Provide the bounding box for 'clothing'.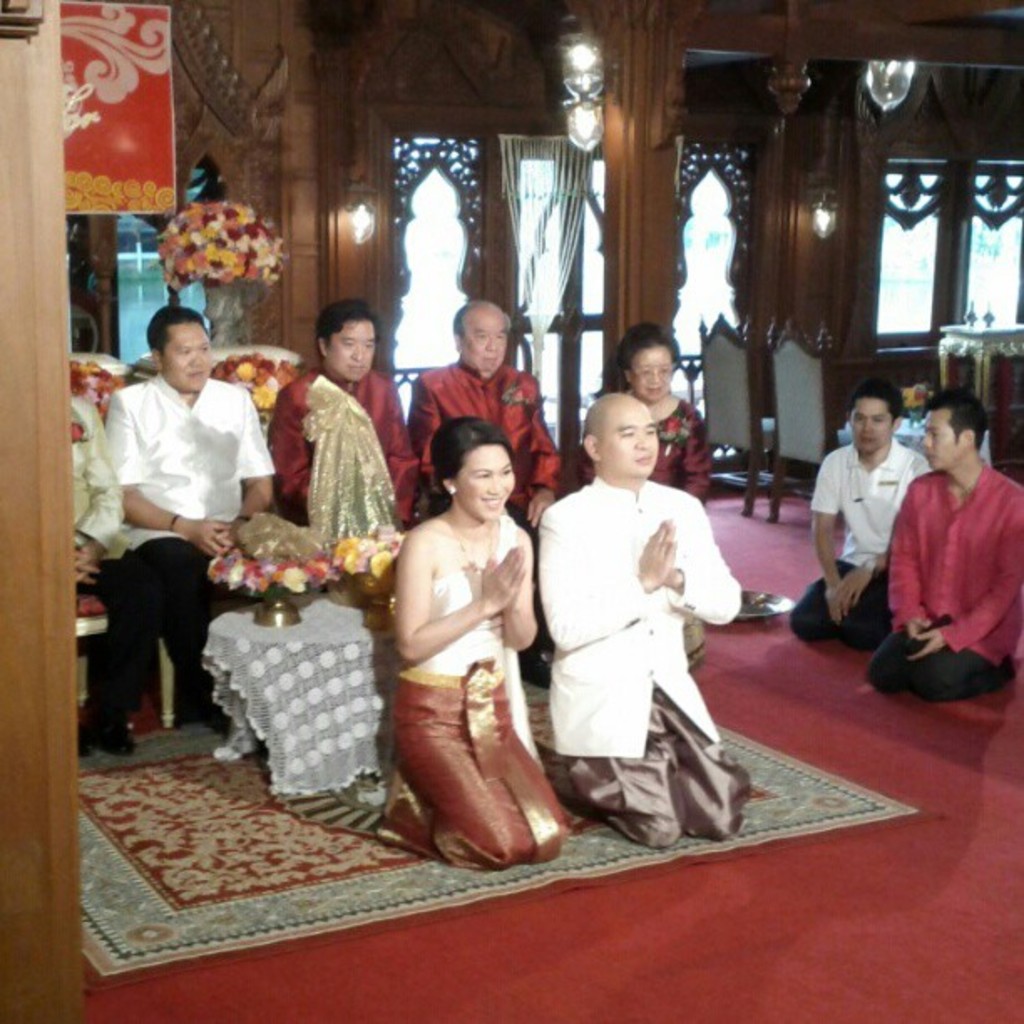
(576,398,709,668).
